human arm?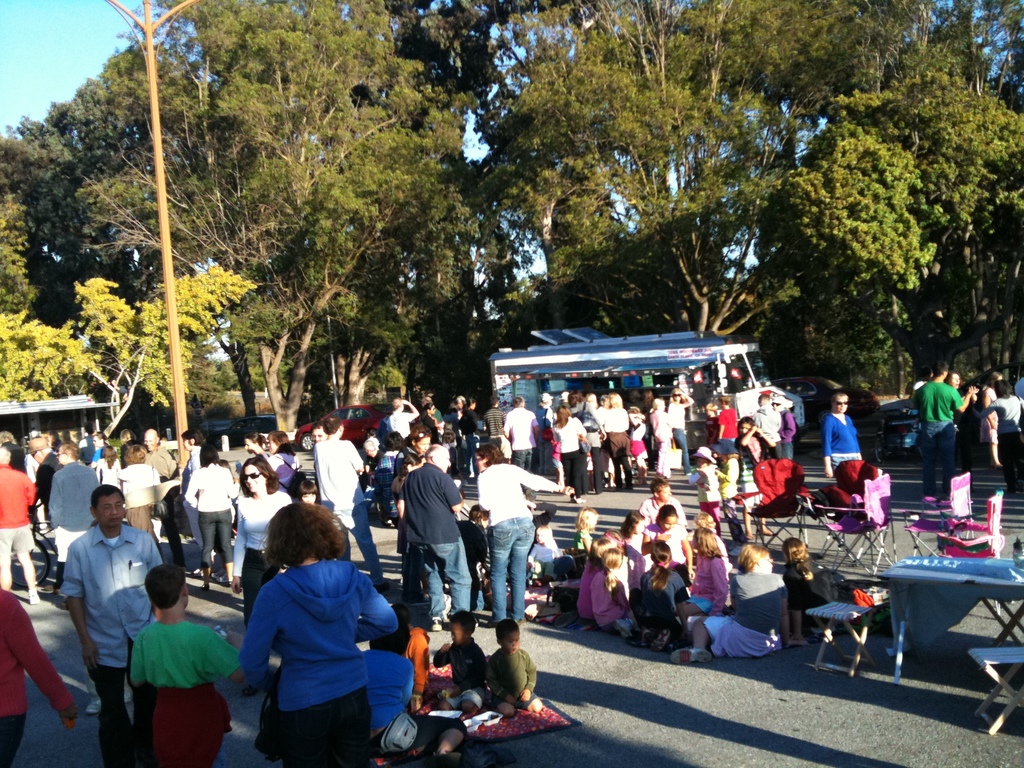
200, 625, 243, 685
